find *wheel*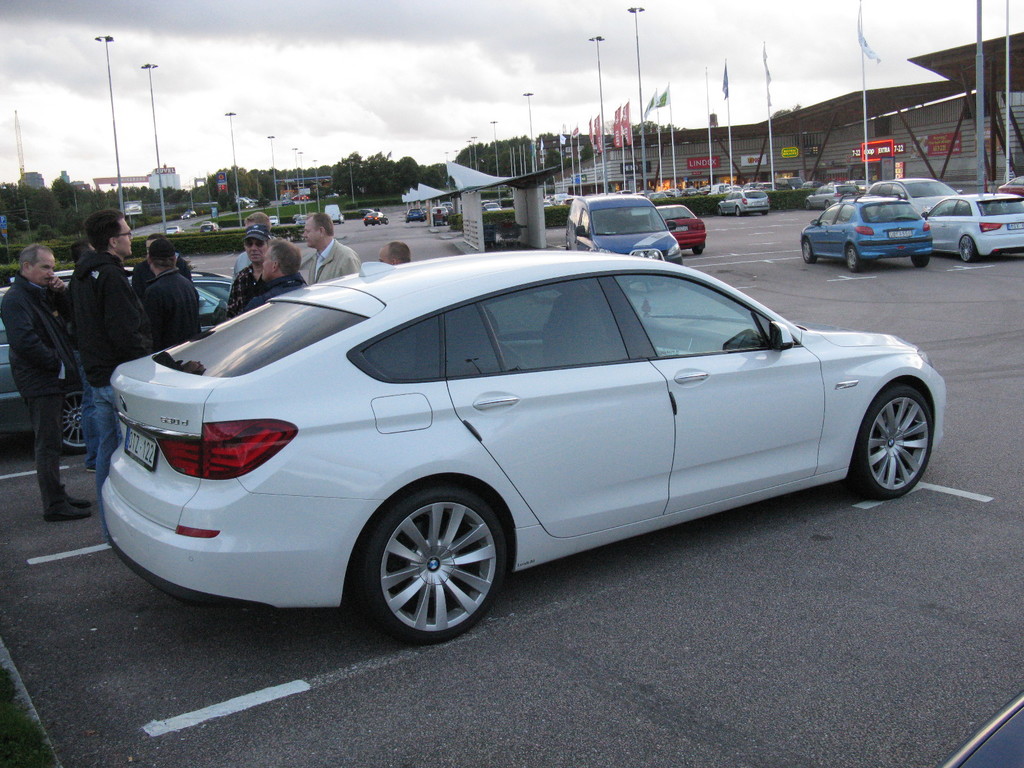
box=[672, 253, 685, 267]
